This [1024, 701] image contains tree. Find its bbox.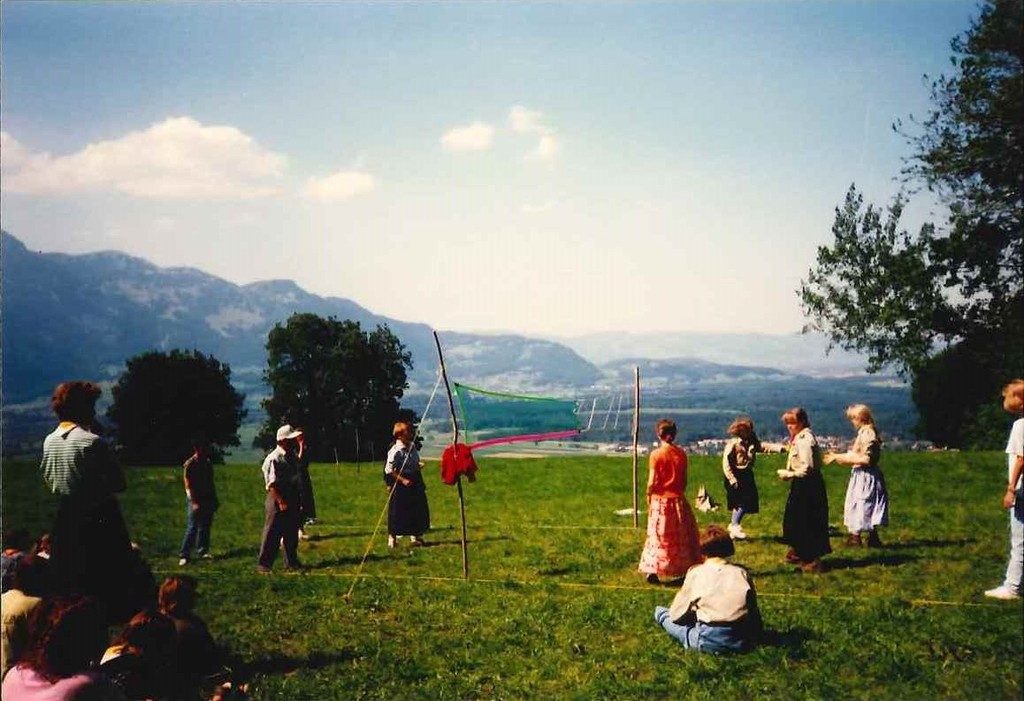
[x1=912, y1=287, x2=1023, y2=453].
